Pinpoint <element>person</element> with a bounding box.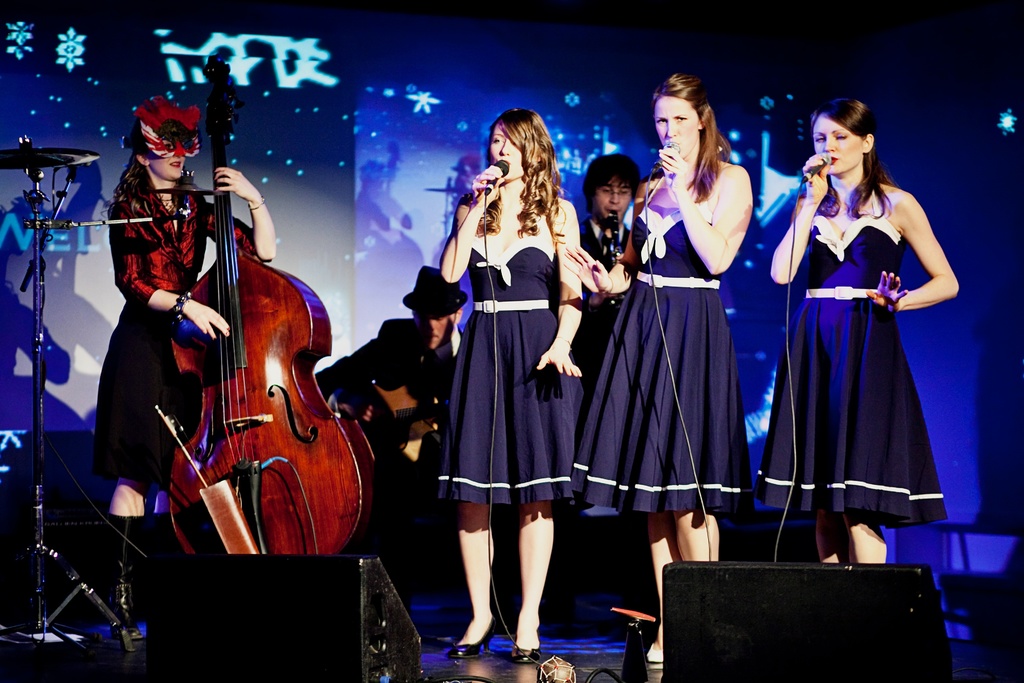
BBox(329, 258, 465, 588).
